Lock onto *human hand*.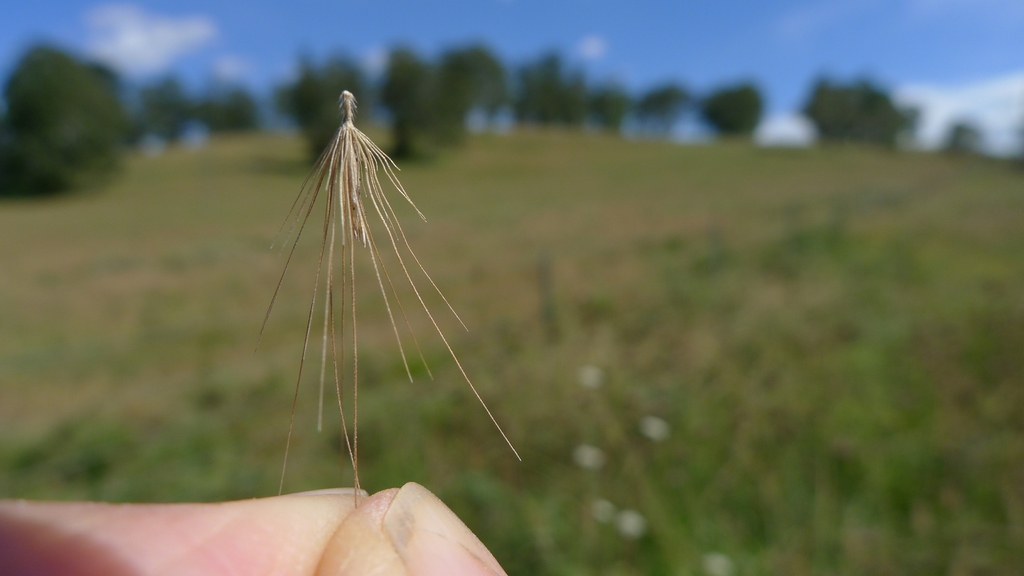
Locked: rect(14, 488, 366, 570).
